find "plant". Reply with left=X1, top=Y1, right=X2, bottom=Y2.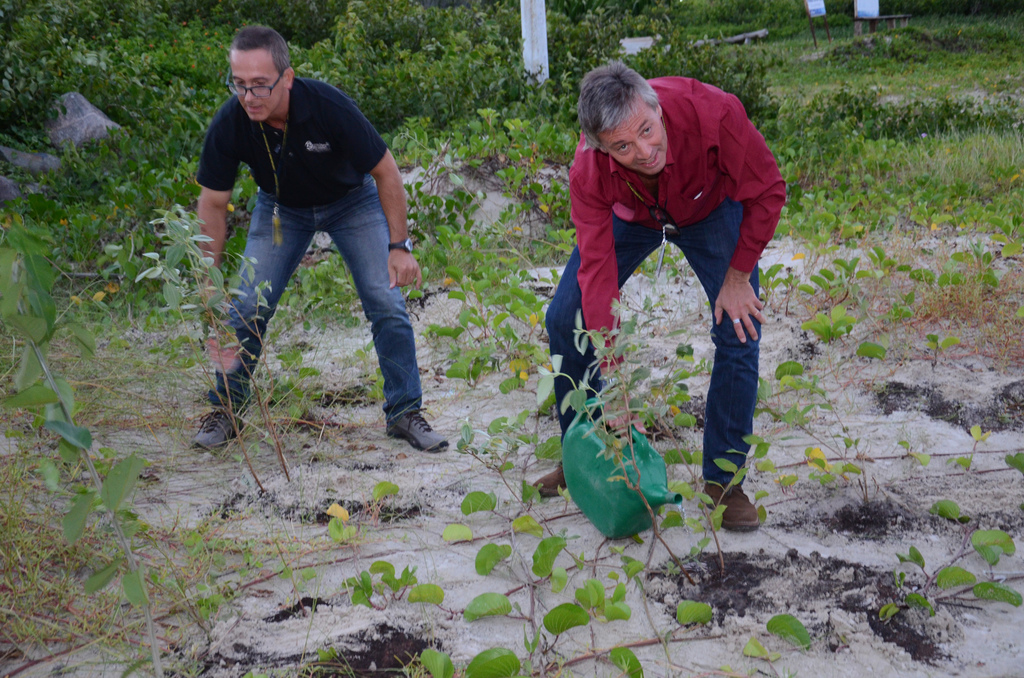
left=138, top=206, right=226, bottom=325.
